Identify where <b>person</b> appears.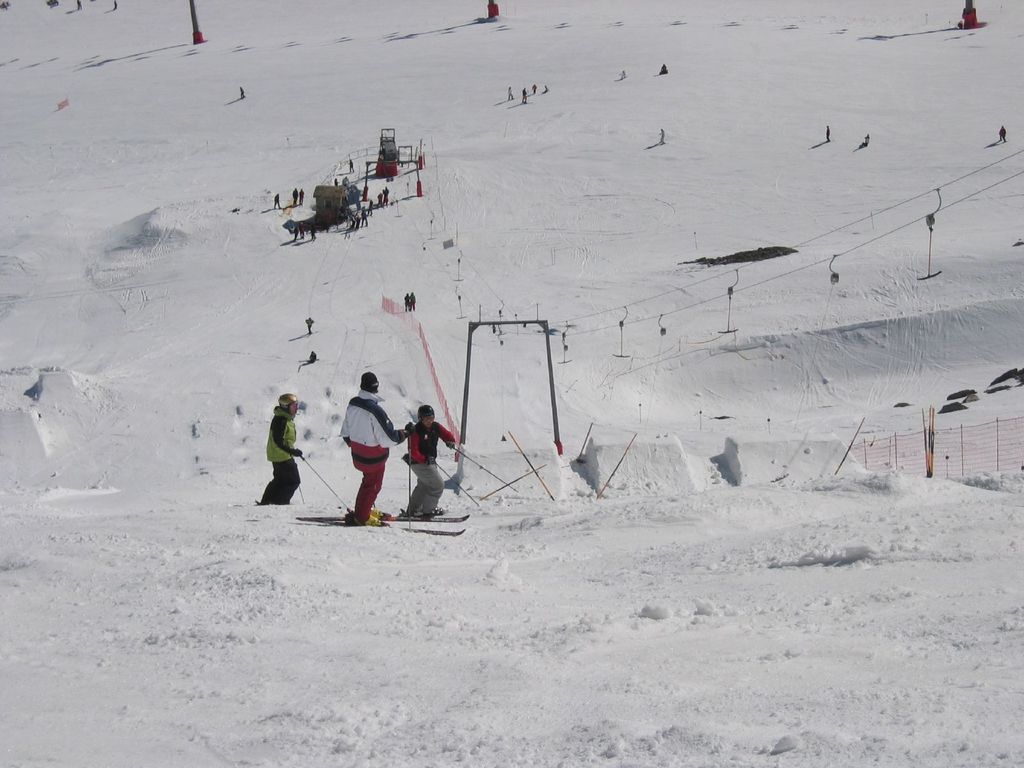
Appears at left=257, top=400, right=301, bottom=504.
